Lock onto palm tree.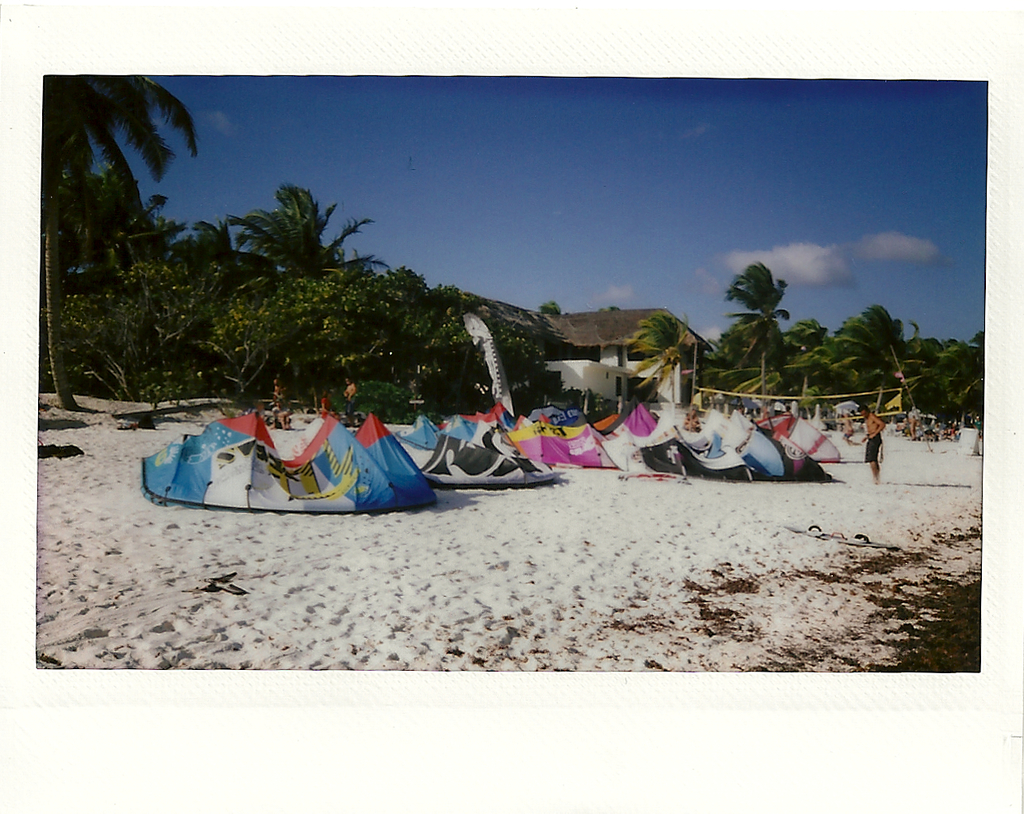
Locked: x1=633, y1=309, x2=712, y2=408.
